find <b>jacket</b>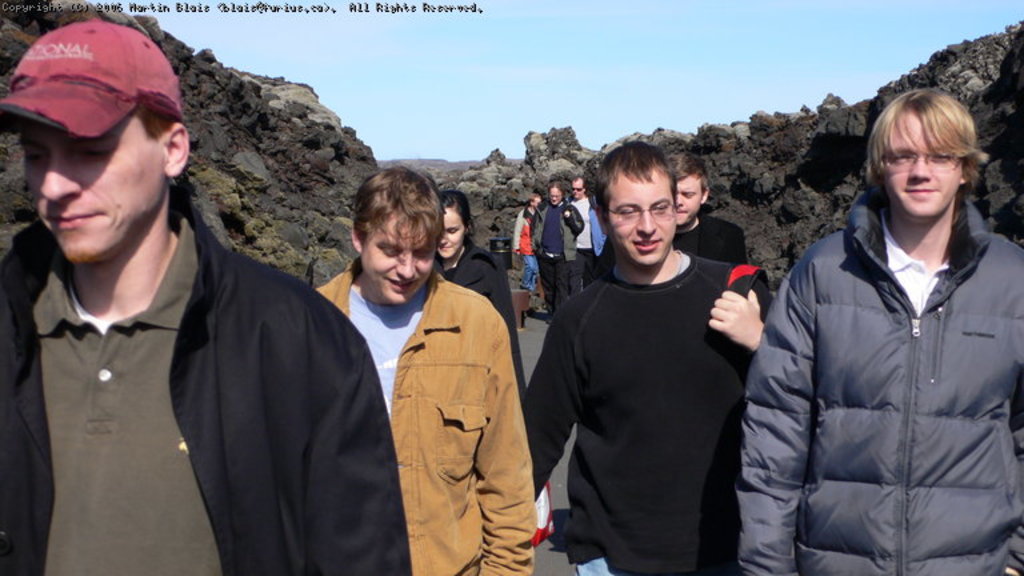
[x1=0, y1=191, x2=412, y2=575]
